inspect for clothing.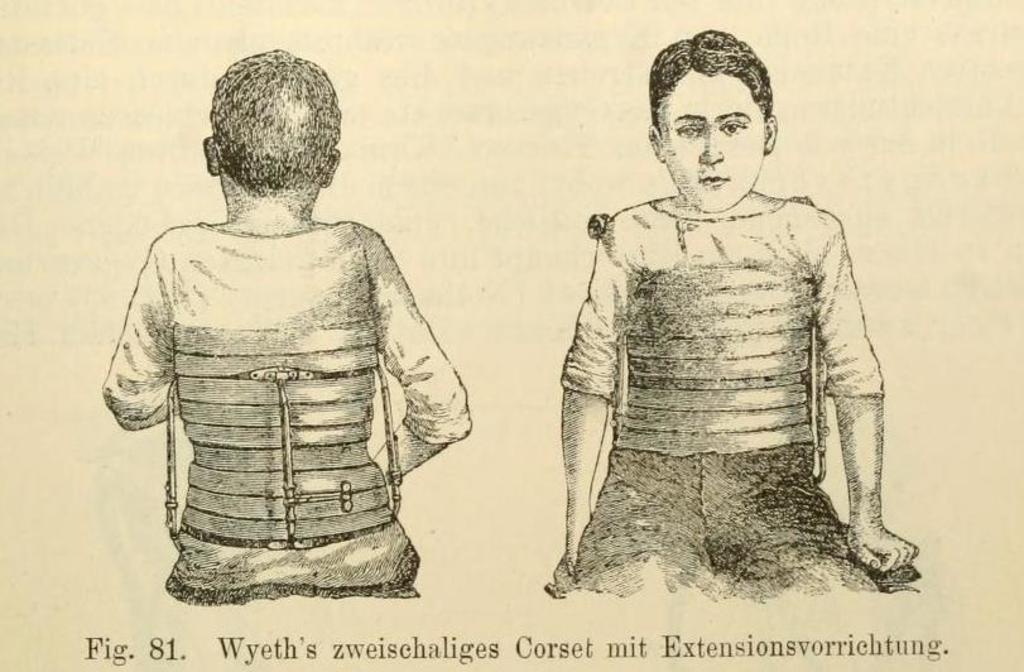
Inspection: 91 235 467 587.
